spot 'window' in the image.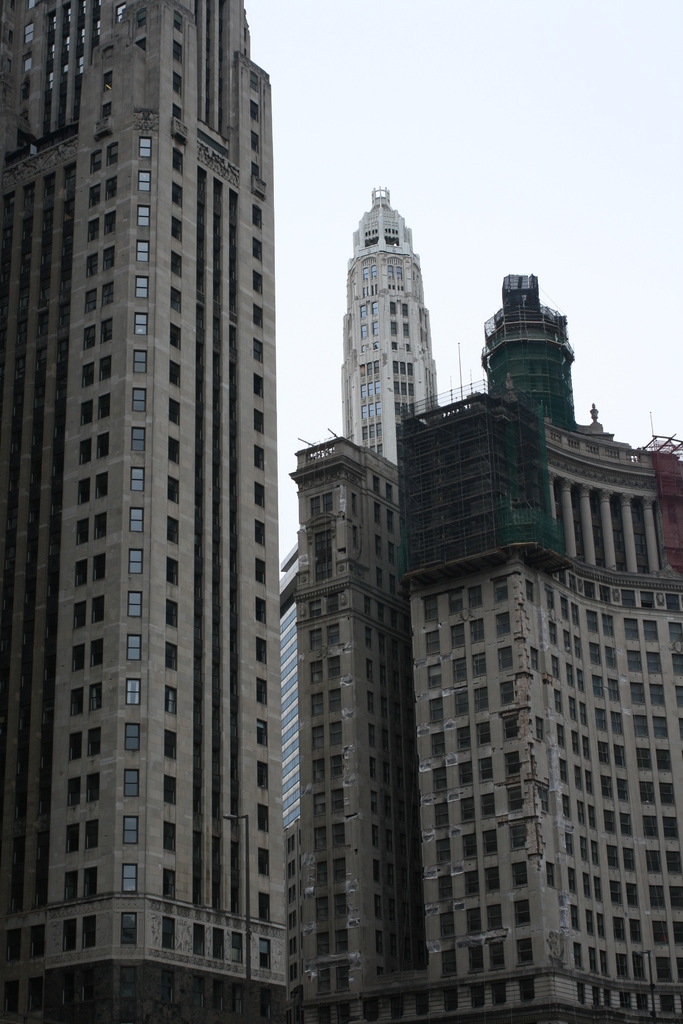
'window' found at select_region(173, 71, 183, 93).
